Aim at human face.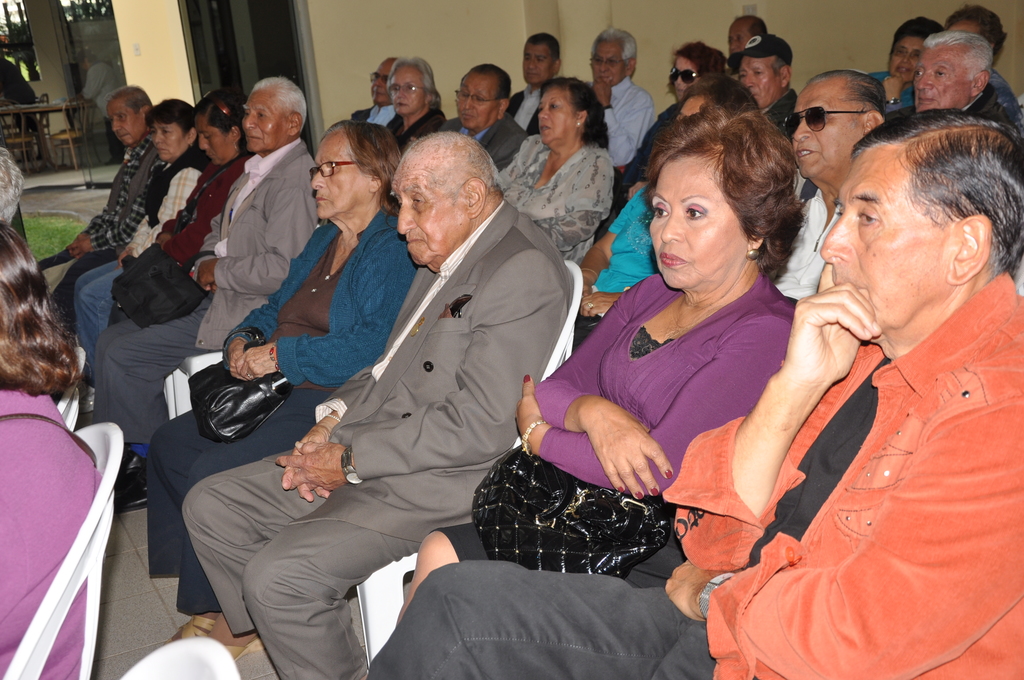
Aimed at {"x1": 394, "y1": 65, "x2": 430, "y2": 114}.
